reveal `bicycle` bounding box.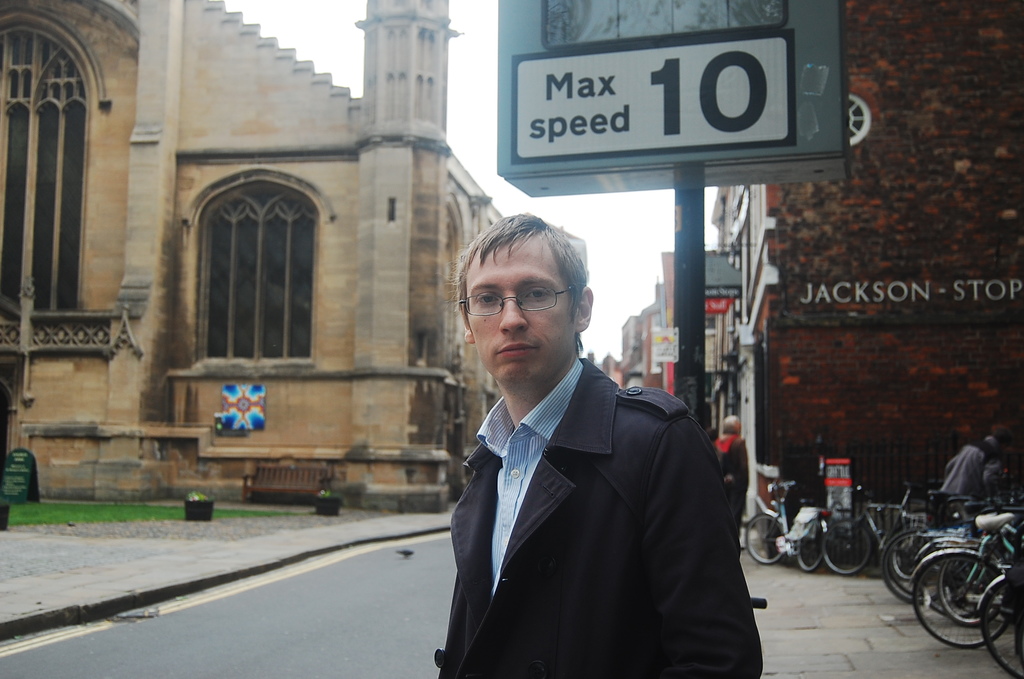
Revealed: [898, 497, 1023, 601].
